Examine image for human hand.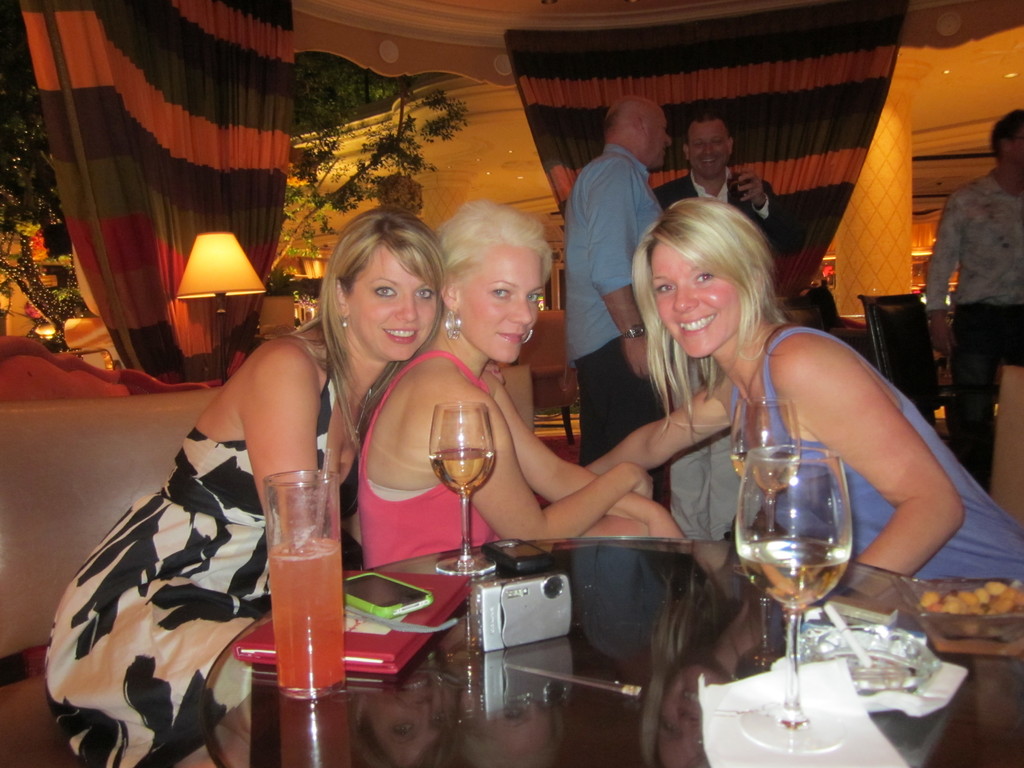
Examination result: pyautogui.locateOnScreen(622, 332, 648, 381).
